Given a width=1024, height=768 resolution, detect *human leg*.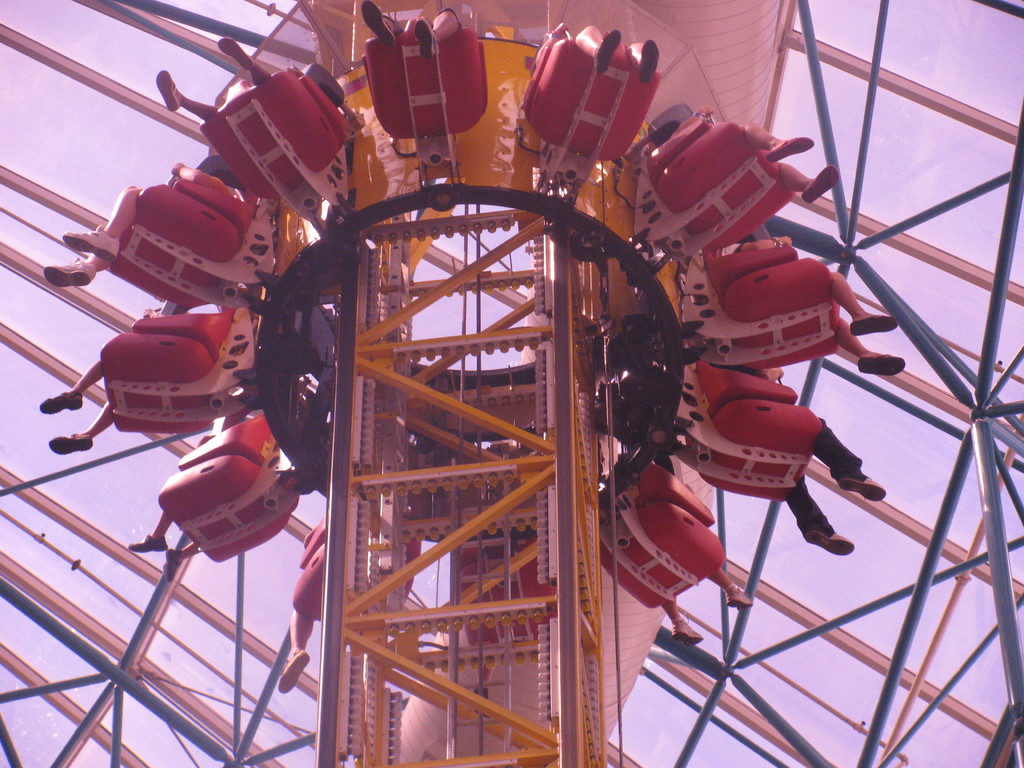
bbox(47, 400, 115, 454).
